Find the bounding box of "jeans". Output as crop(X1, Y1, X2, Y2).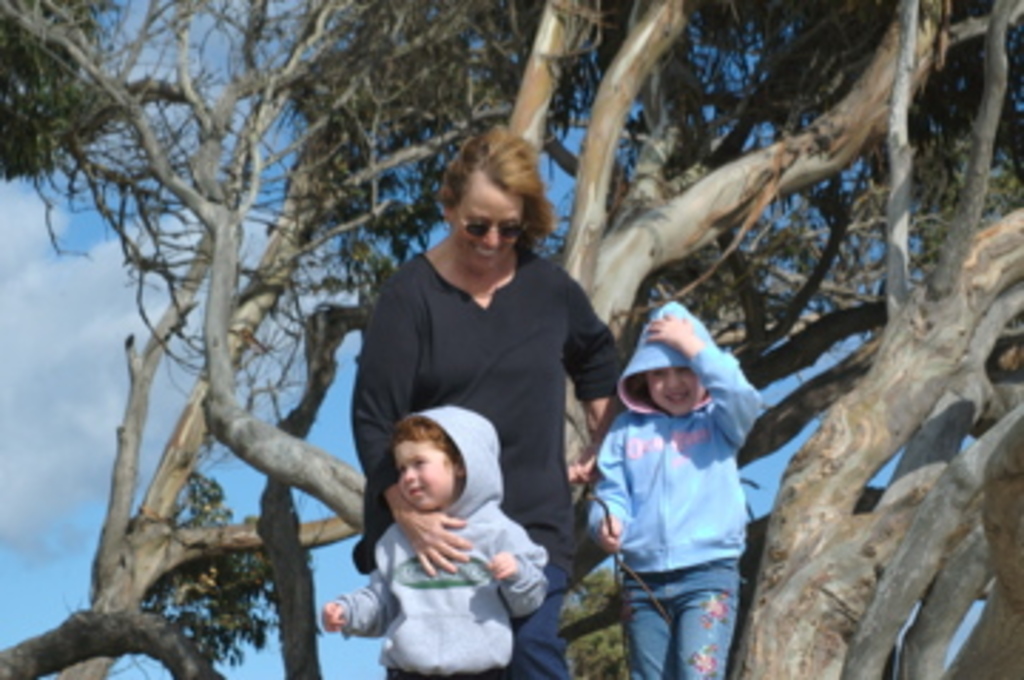
crop(617, 563, 751, 671).
